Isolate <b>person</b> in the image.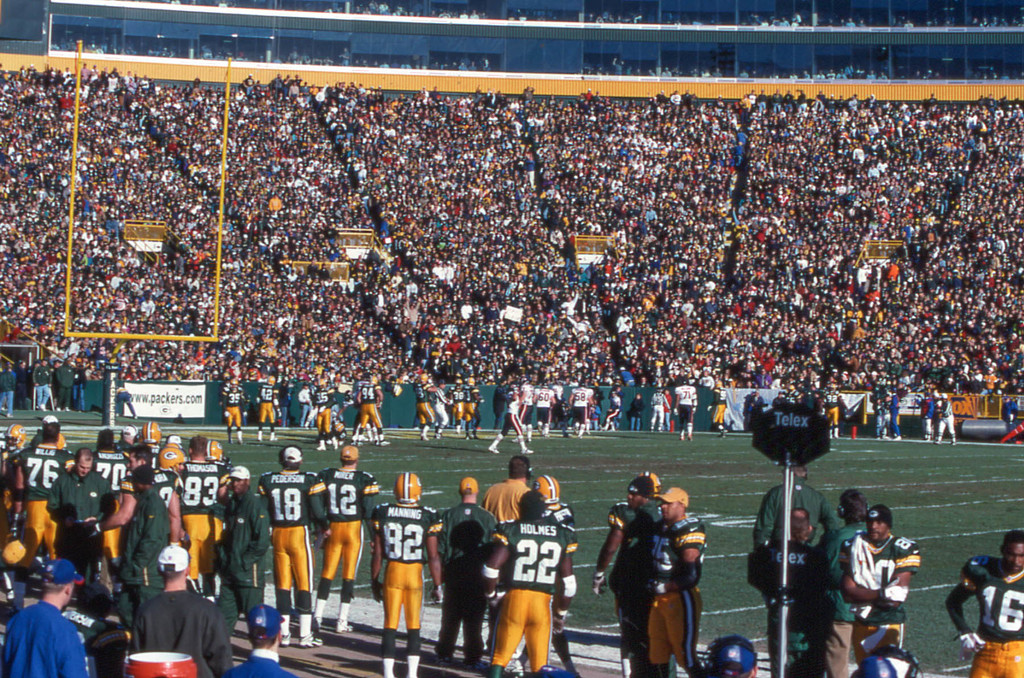
Isolated region: box(112, 459, 184, 622).
